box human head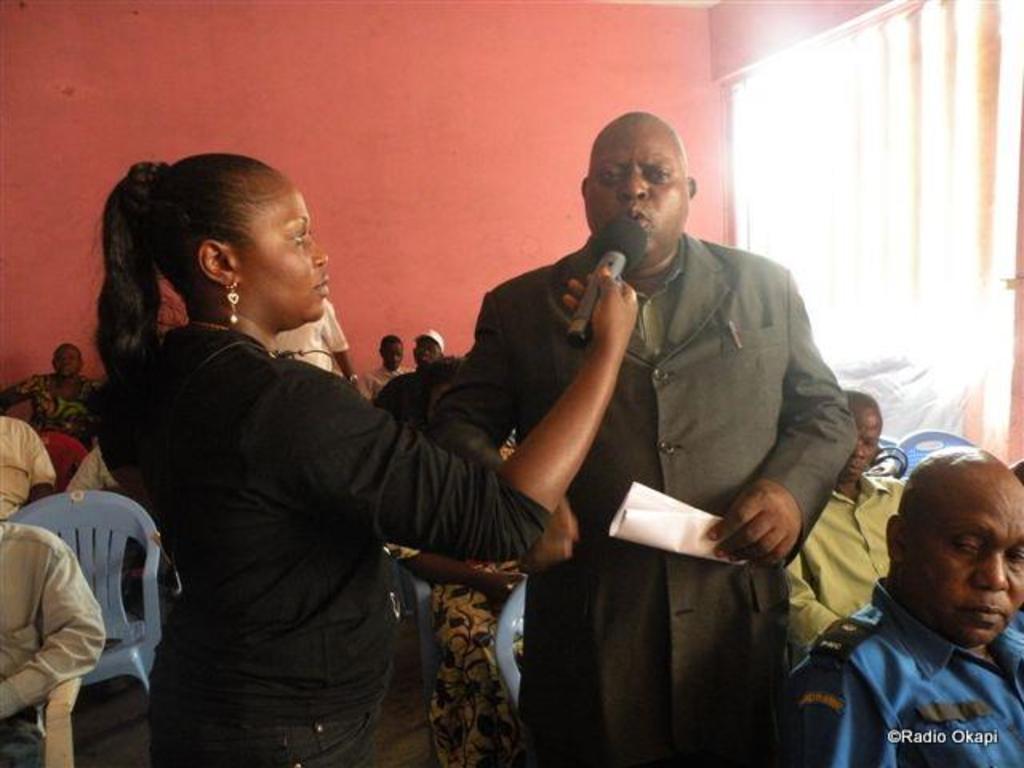
BBox(888, 451, 1016, 648)
